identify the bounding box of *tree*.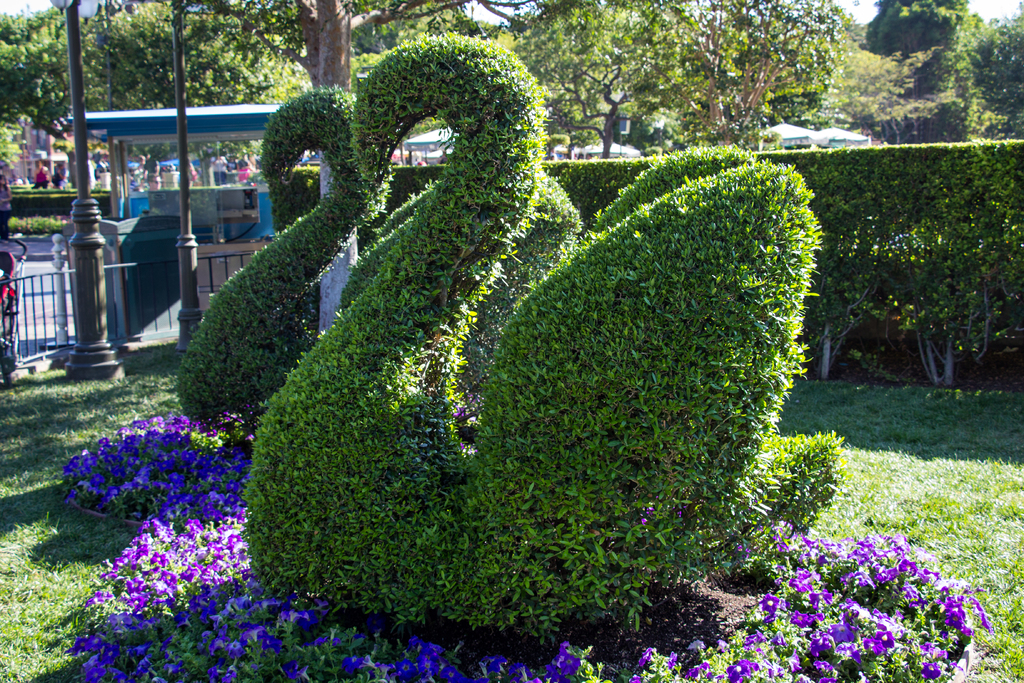
l=488, t=0, r=873, b=164.
